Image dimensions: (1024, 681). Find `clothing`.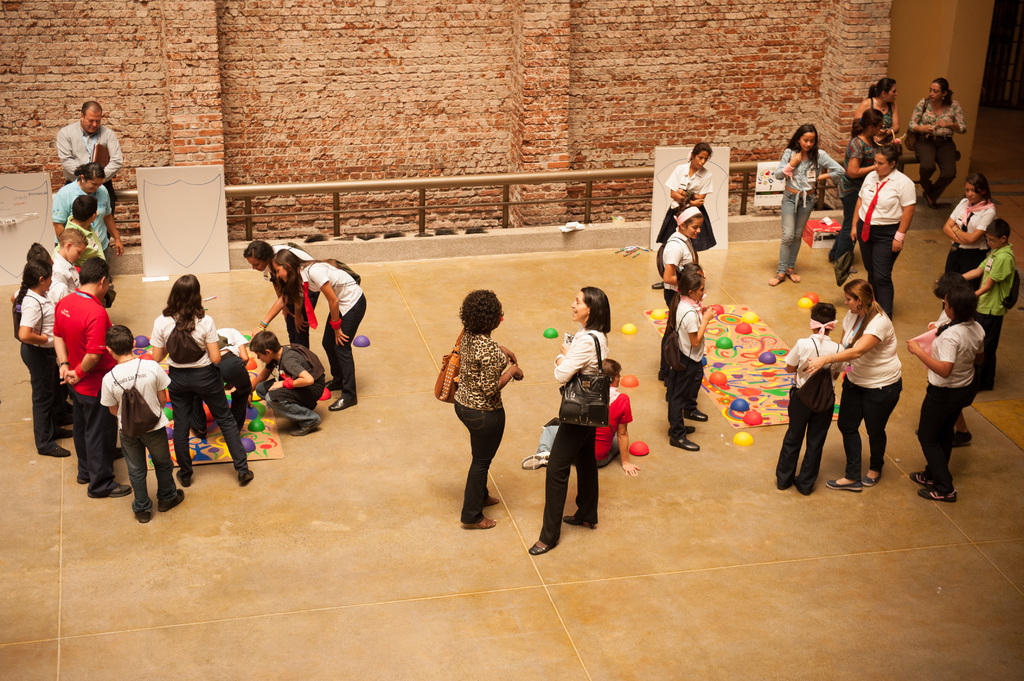
[x1=771, y1=150, x2=845, y2=272].
